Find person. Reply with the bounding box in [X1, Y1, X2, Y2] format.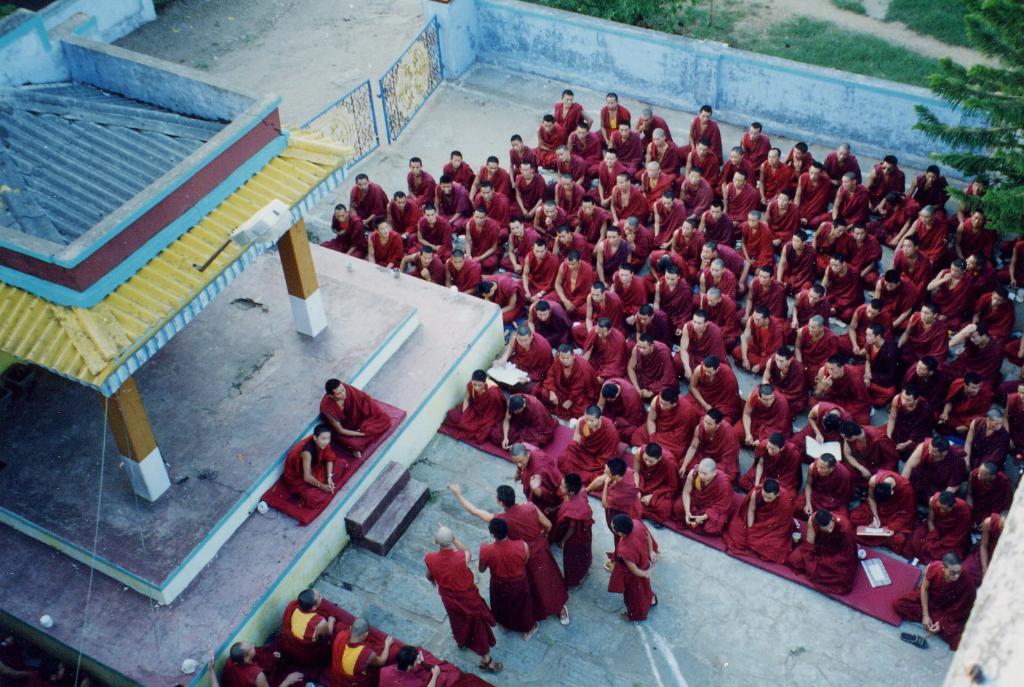
[384, 647, 447, 677].
